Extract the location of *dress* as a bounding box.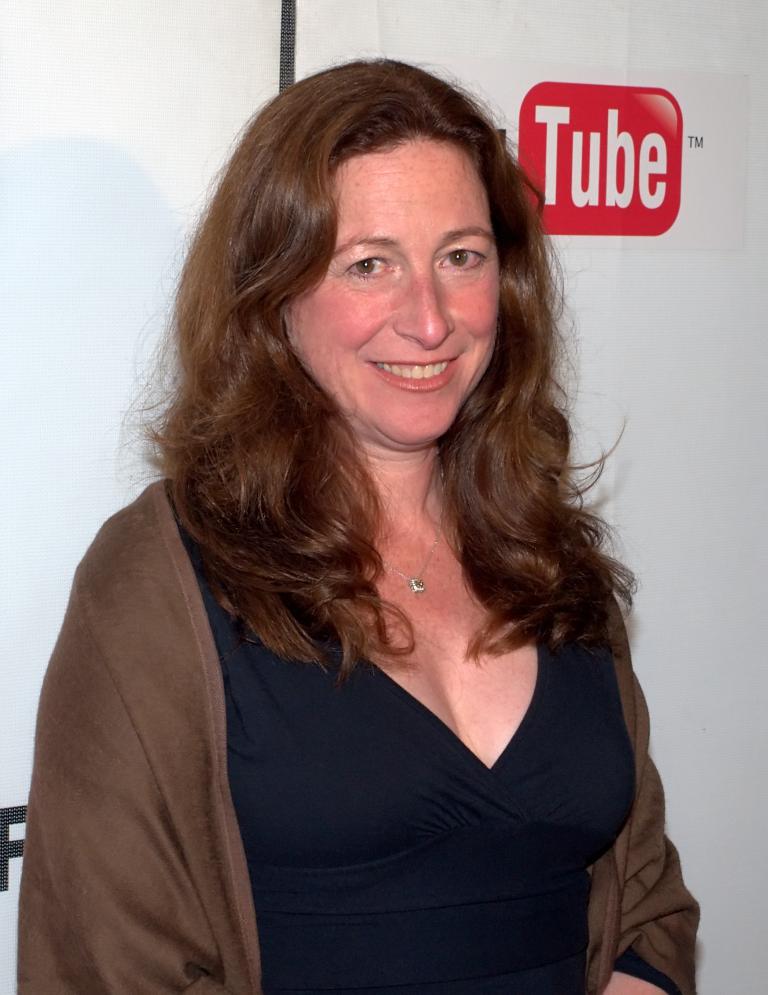
Rect(141, 568, 662, 974).
